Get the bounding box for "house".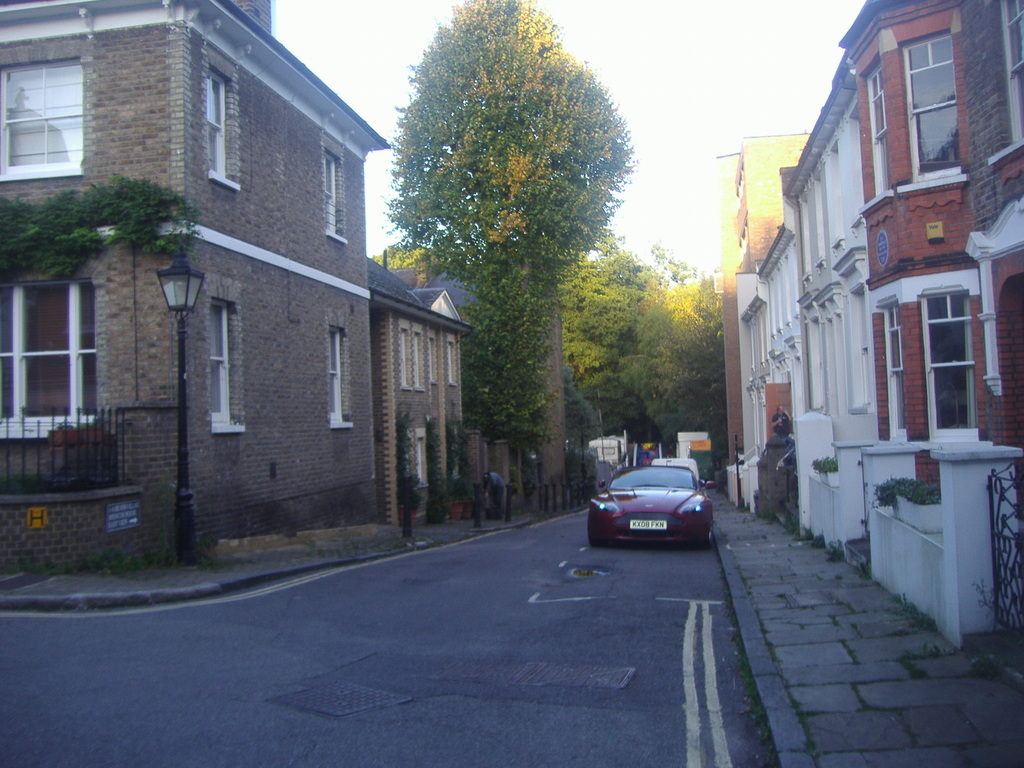
bbox(370, 244, 482, 536).
